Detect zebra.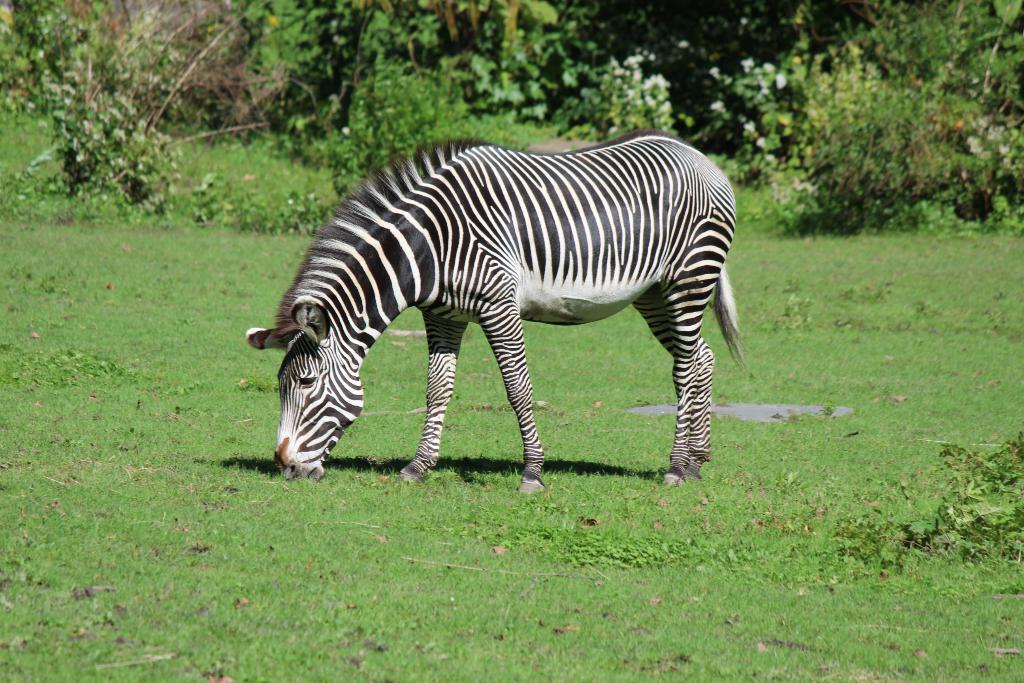
Detected at bbox=(243, 128, 750, 497).
